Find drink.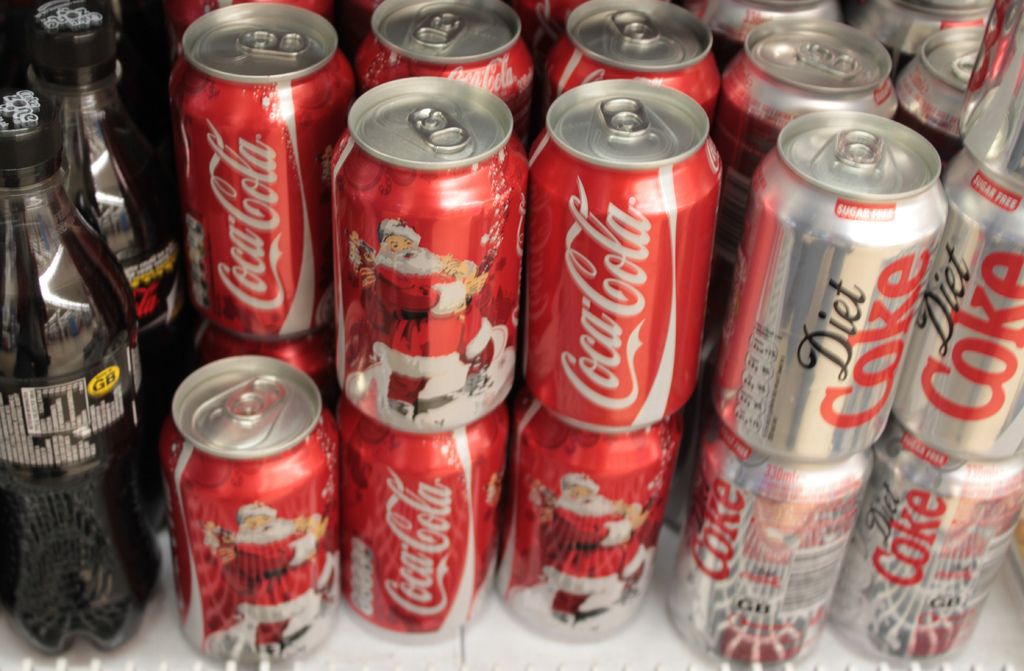
527 69 726 651.
